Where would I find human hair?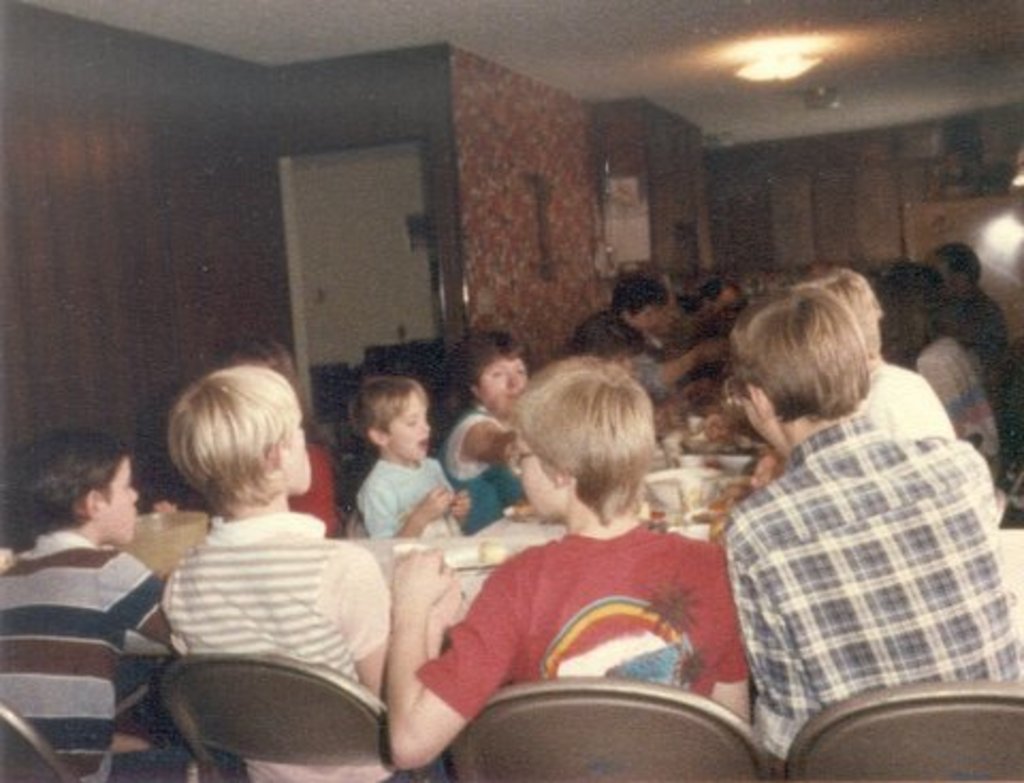
At 702:279:736:303.
